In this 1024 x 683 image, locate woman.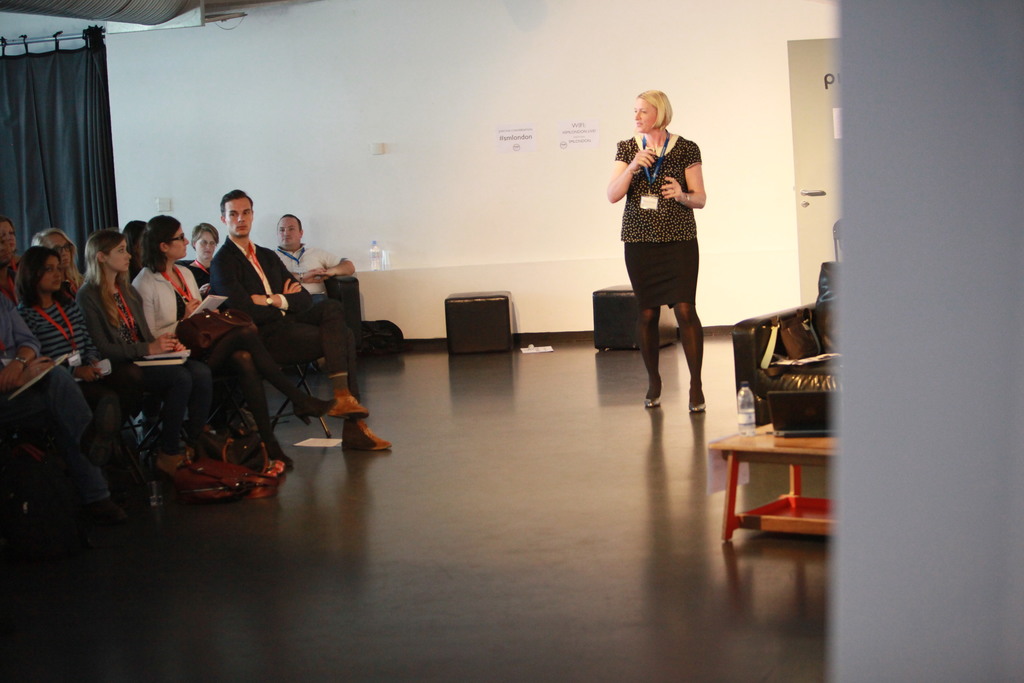
Bounding box: bbox(121, 221, 148, 286).
